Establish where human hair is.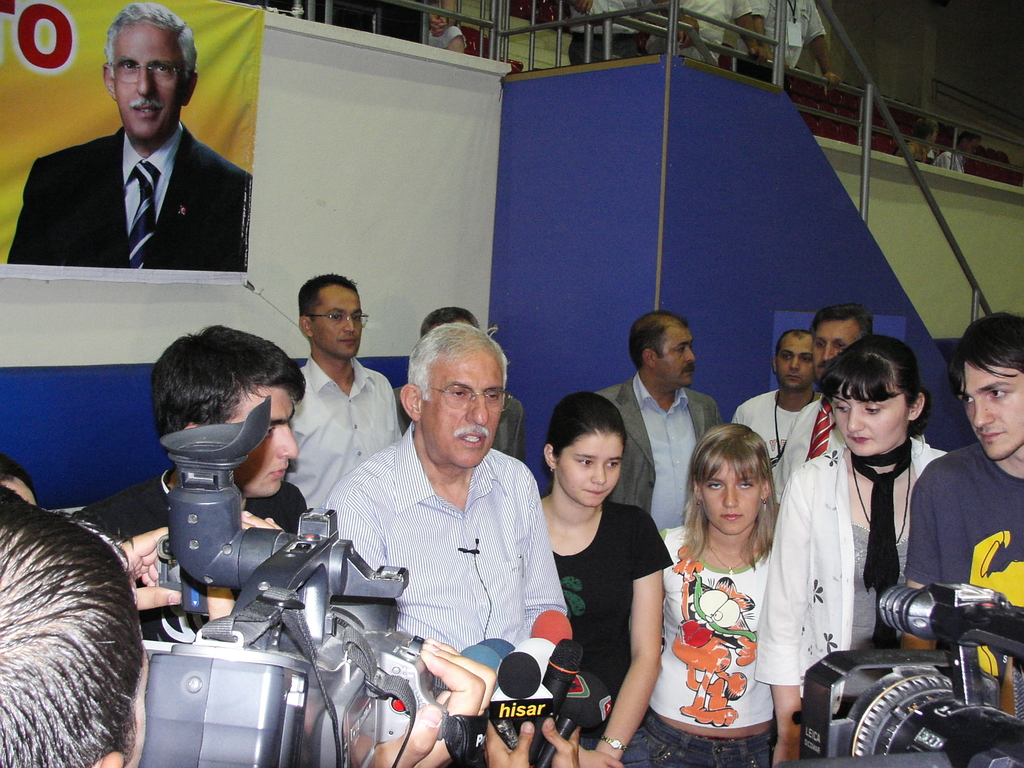
Established at <bbox>102, 3, 197, 84</bbox>.
